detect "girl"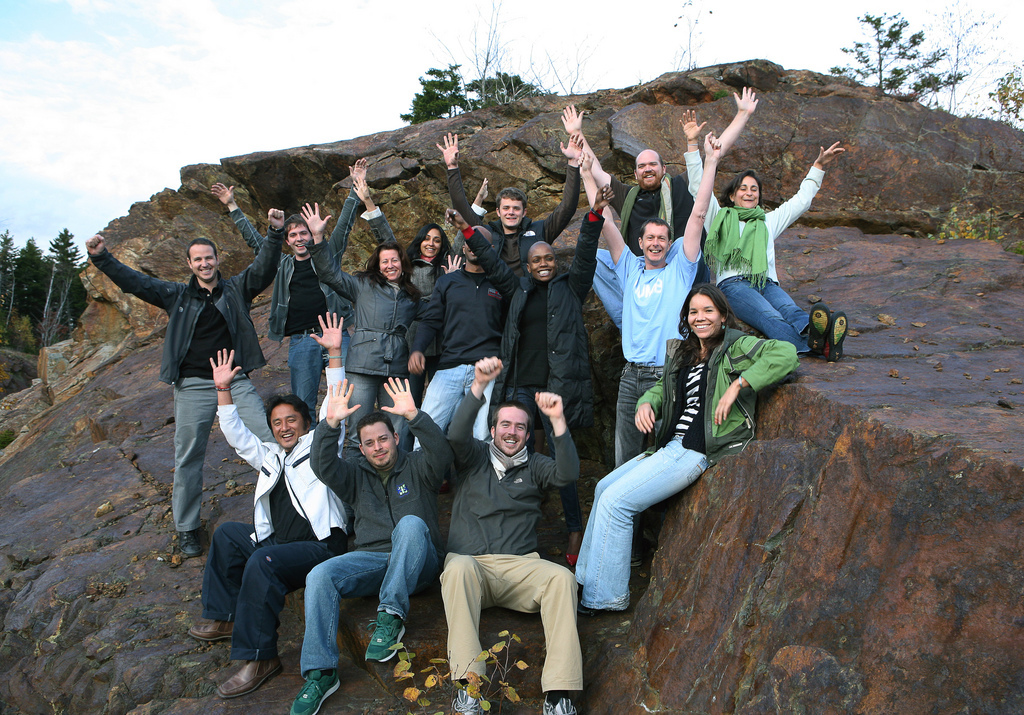
572/279/800/617
